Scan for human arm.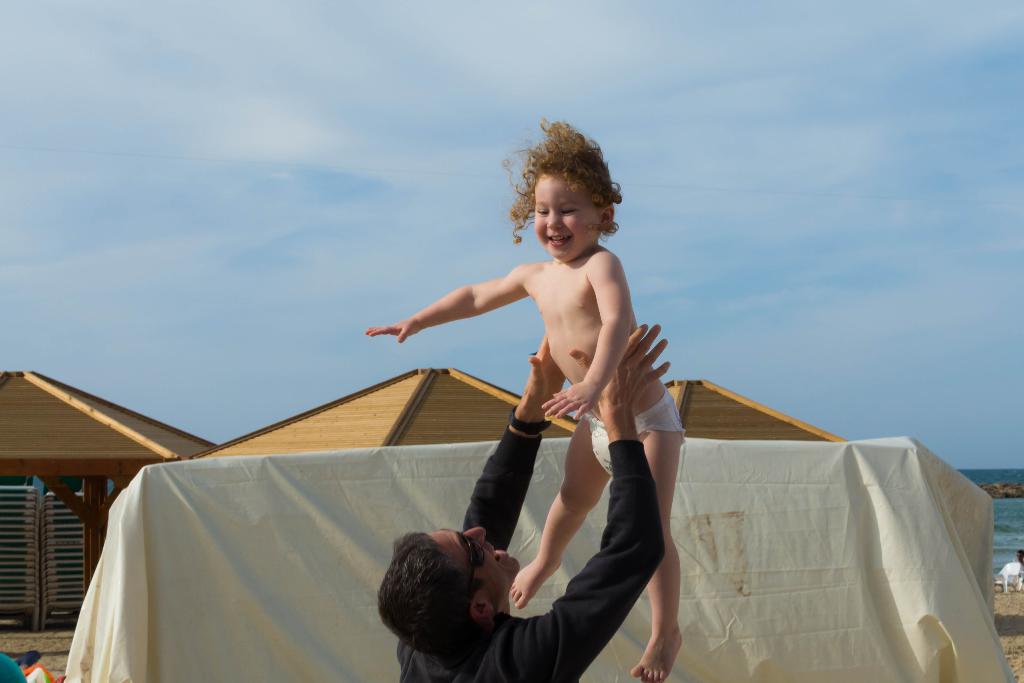
Scan result: box(524, 317, 669, 680).
